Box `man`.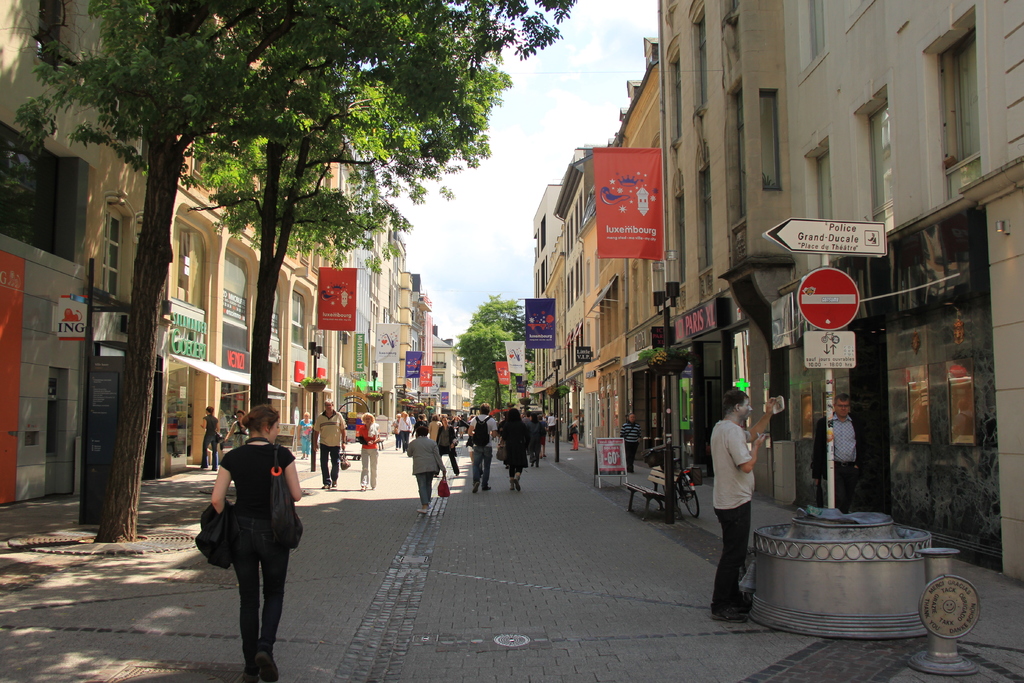
472, 403, 499, 491.
